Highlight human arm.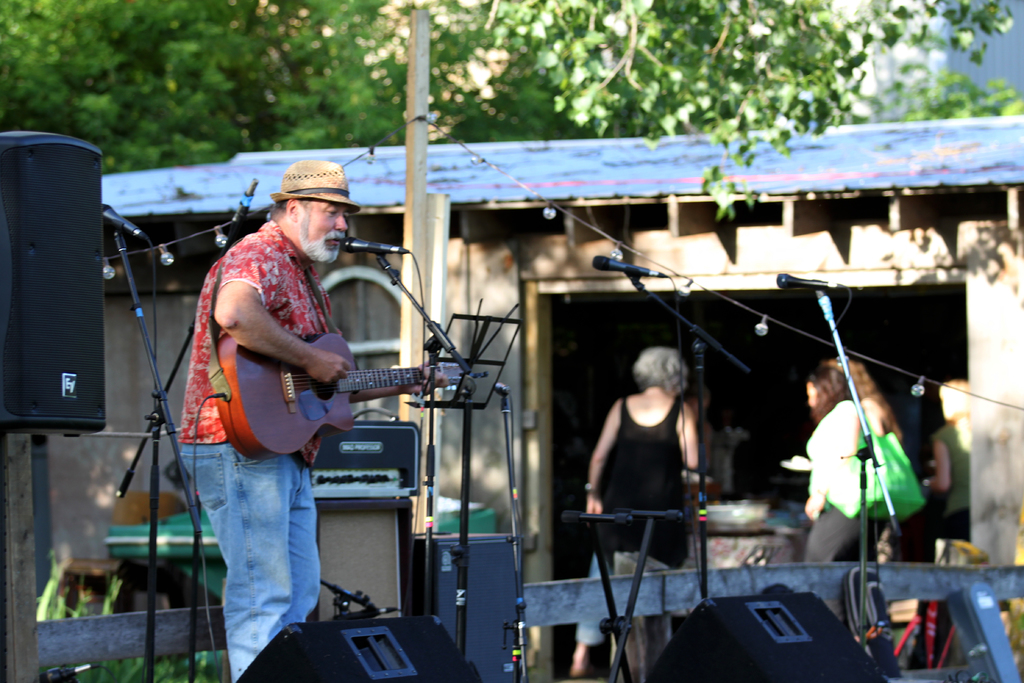
Highlighted region: pyautogui.locateOnScreen(580, 397, 620, 516).
